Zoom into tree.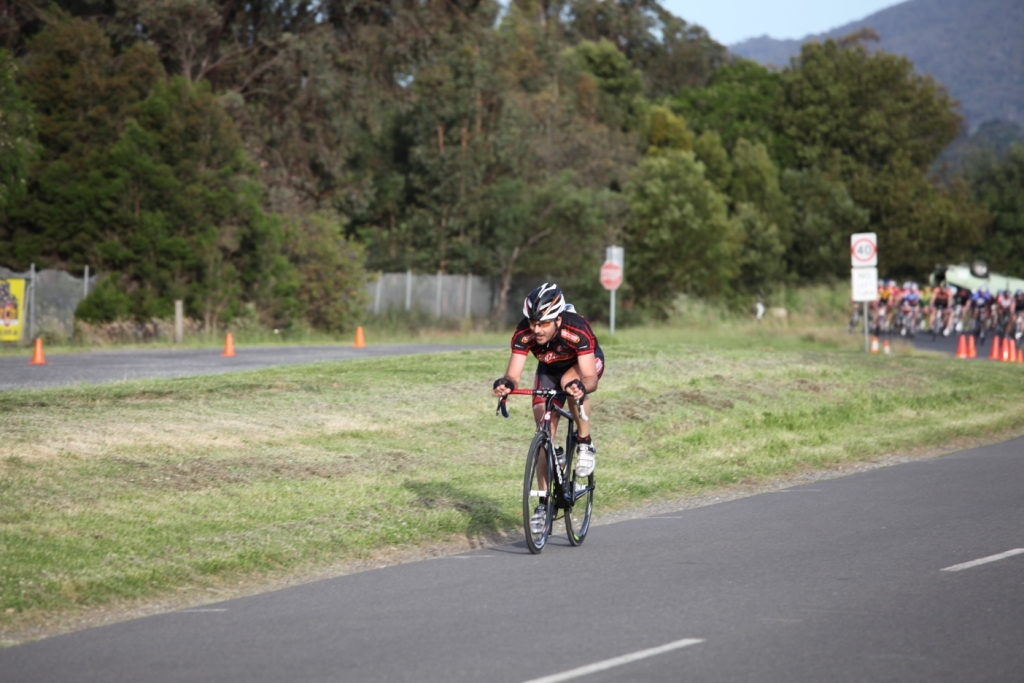
Zoom target: bbox=[635, 154, 744, 327].
